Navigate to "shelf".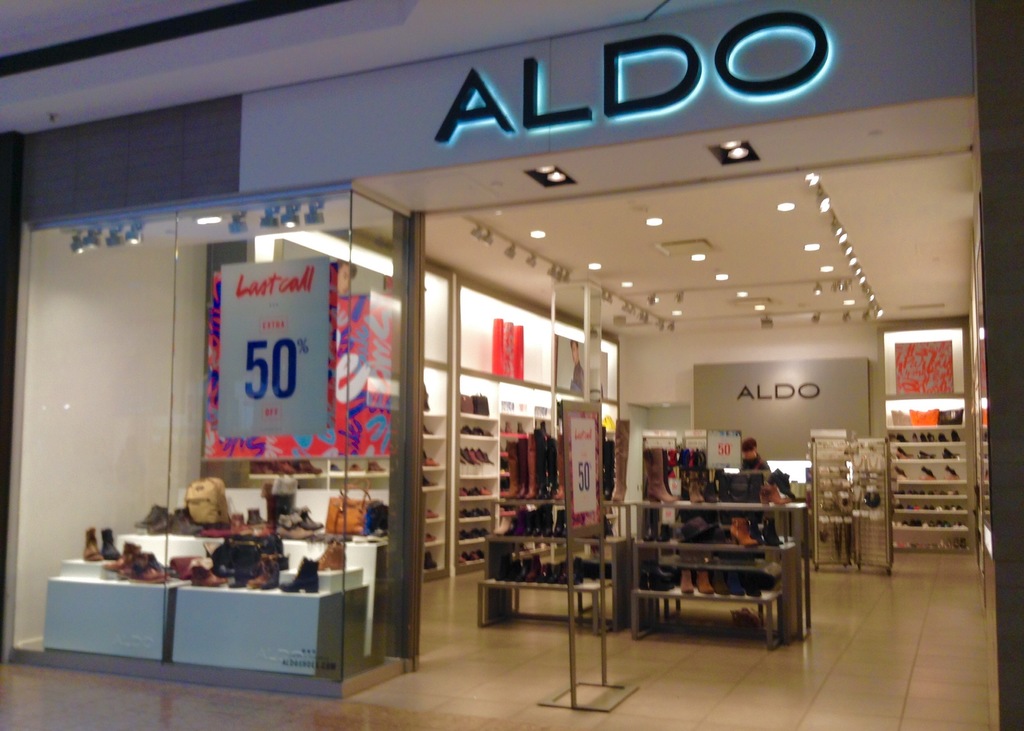
Navigation target: x1=411, y1=410, x2=440, y2=418.
